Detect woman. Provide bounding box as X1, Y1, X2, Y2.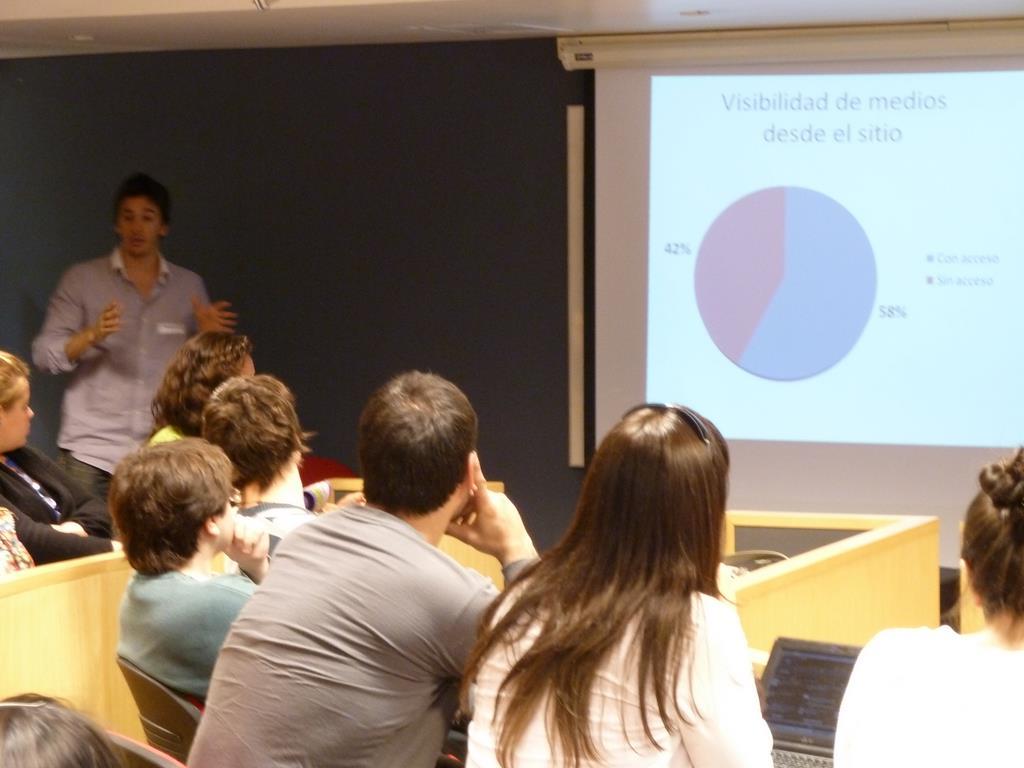
435, 394, 776, 767.
